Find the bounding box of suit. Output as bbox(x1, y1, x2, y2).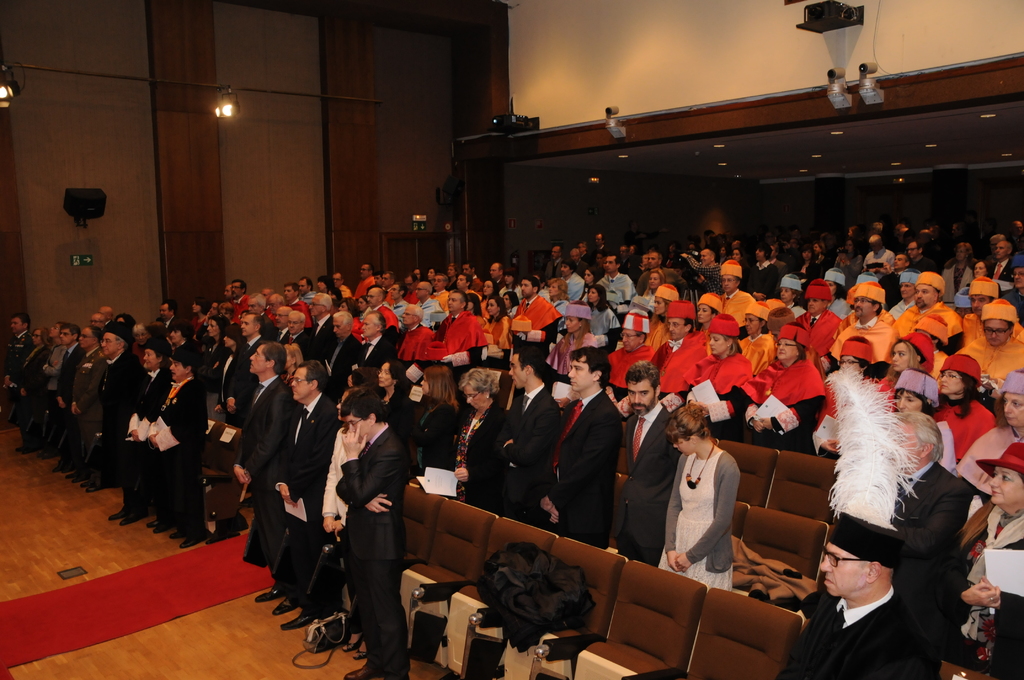
bbox(326, 332, 366, 393).
